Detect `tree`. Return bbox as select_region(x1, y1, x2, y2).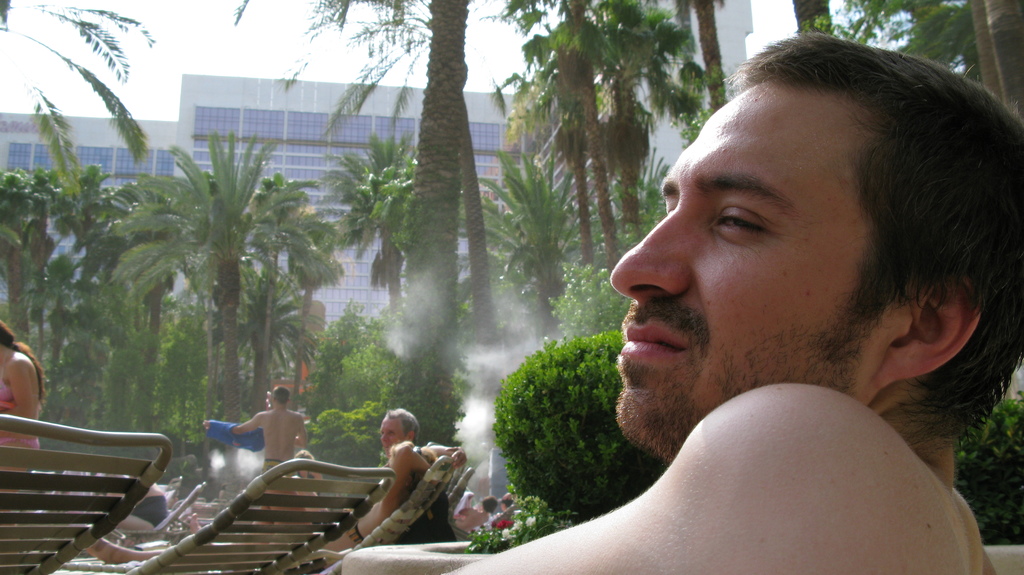
select_region(968, 0, 1023, 123).
